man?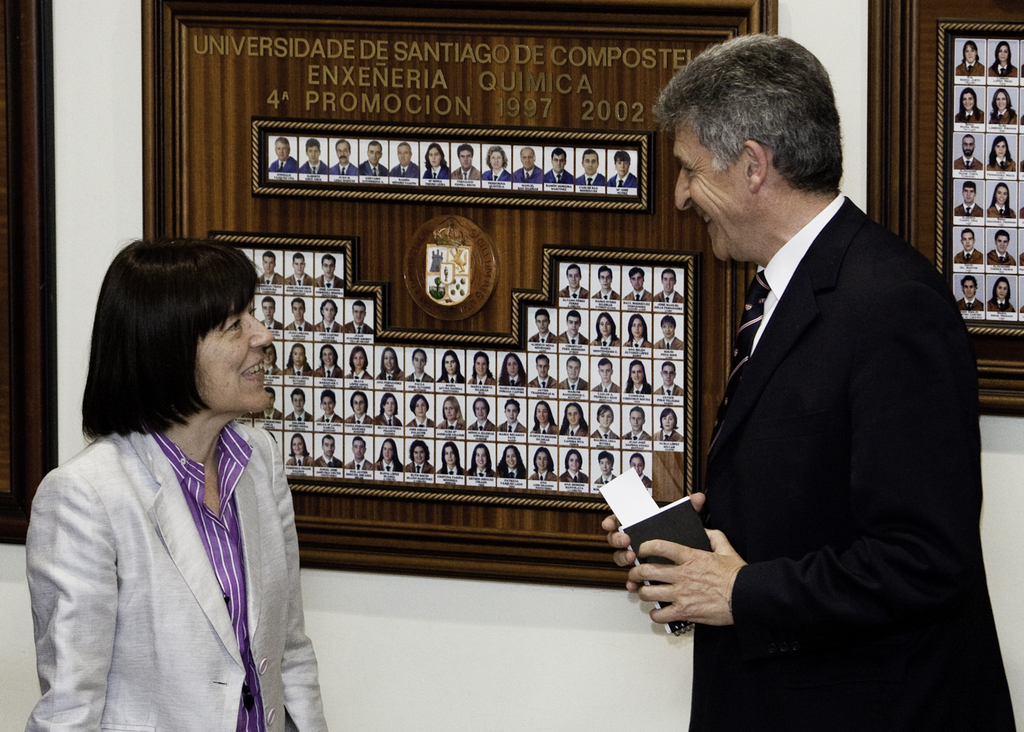
BBox(332, 137, 358, 174)
